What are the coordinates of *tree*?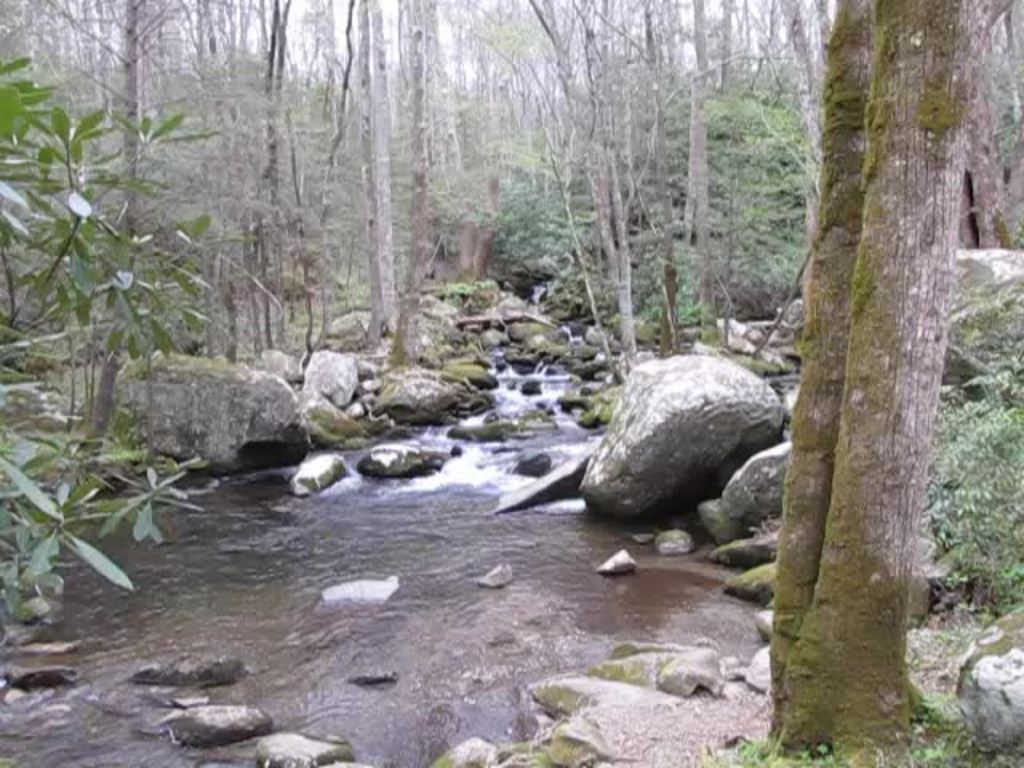
{"x1": 507, "y1": 0, "x2": 686, "y2": 400}.
